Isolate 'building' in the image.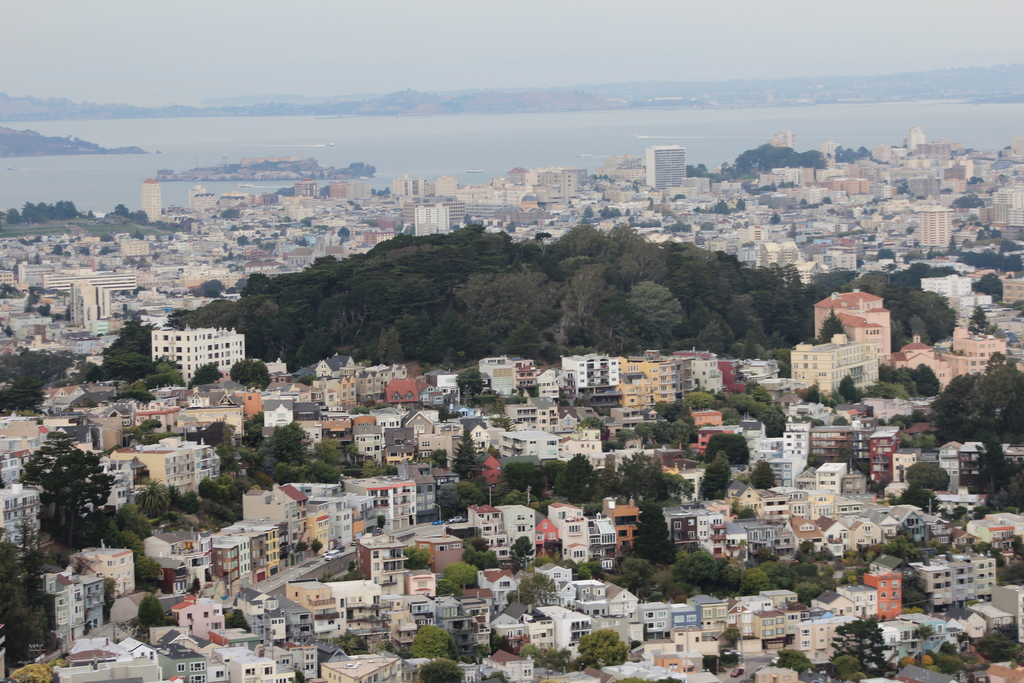
Isolated region: bbox(239, 478, 312, 544).
